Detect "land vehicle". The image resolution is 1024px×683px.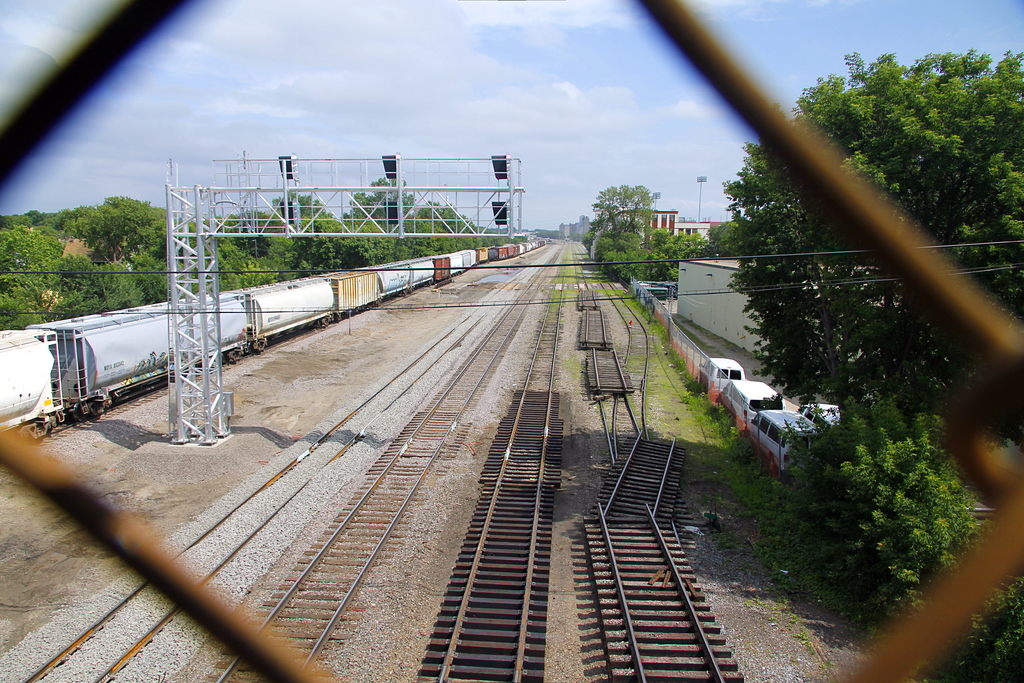
716,378,786,436.
